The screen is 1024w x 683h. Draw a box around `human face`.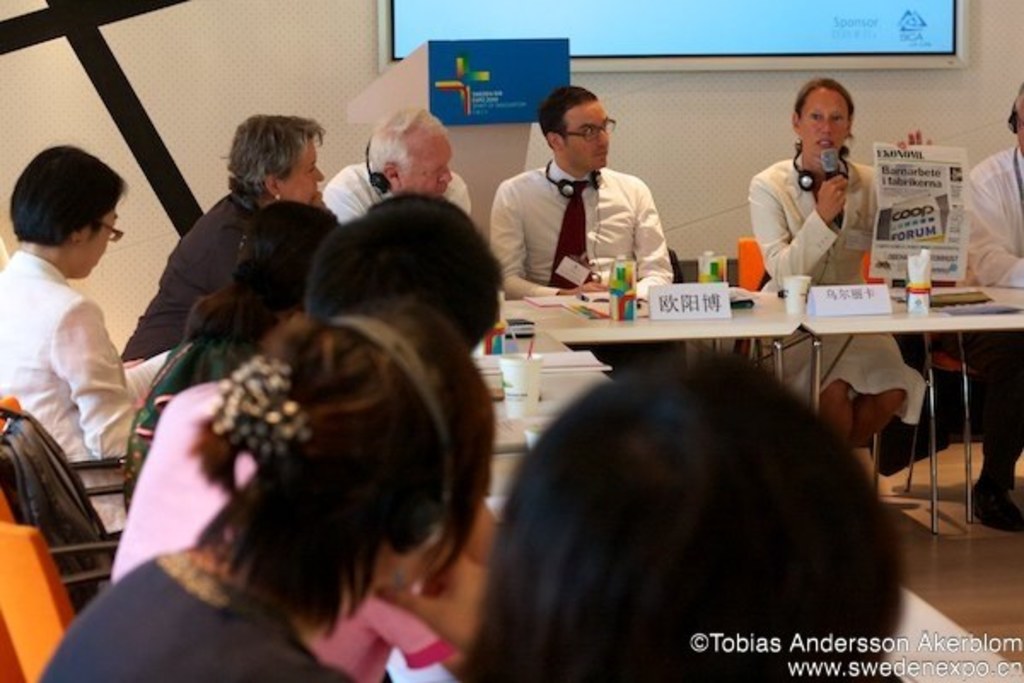
(left=556, top=106, right=602, bottom=161).
